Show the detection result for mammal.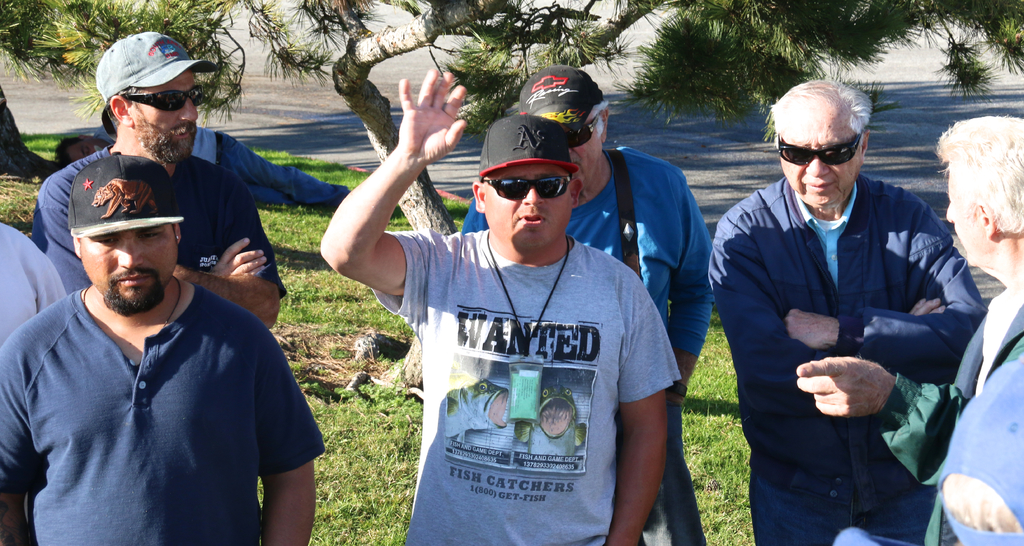
select_region(0, 218, 67, 349).
